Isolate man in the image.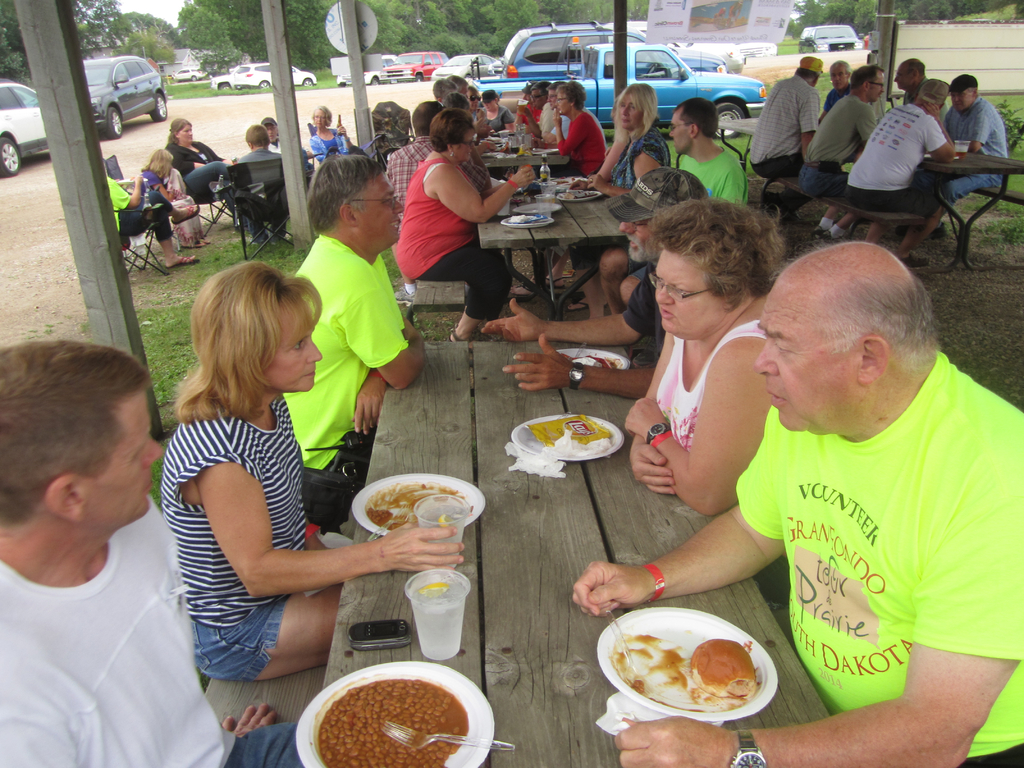
Isolated region: select_region(278, 150, 420, 519).
